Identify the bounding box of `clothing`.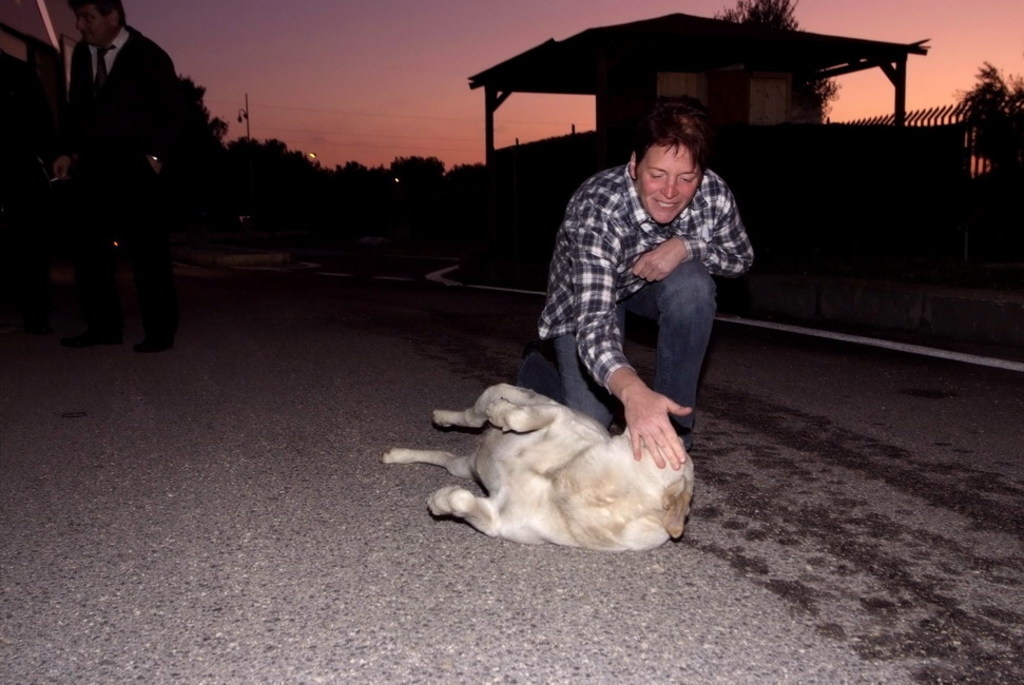
[66, 22, 178, 331].
